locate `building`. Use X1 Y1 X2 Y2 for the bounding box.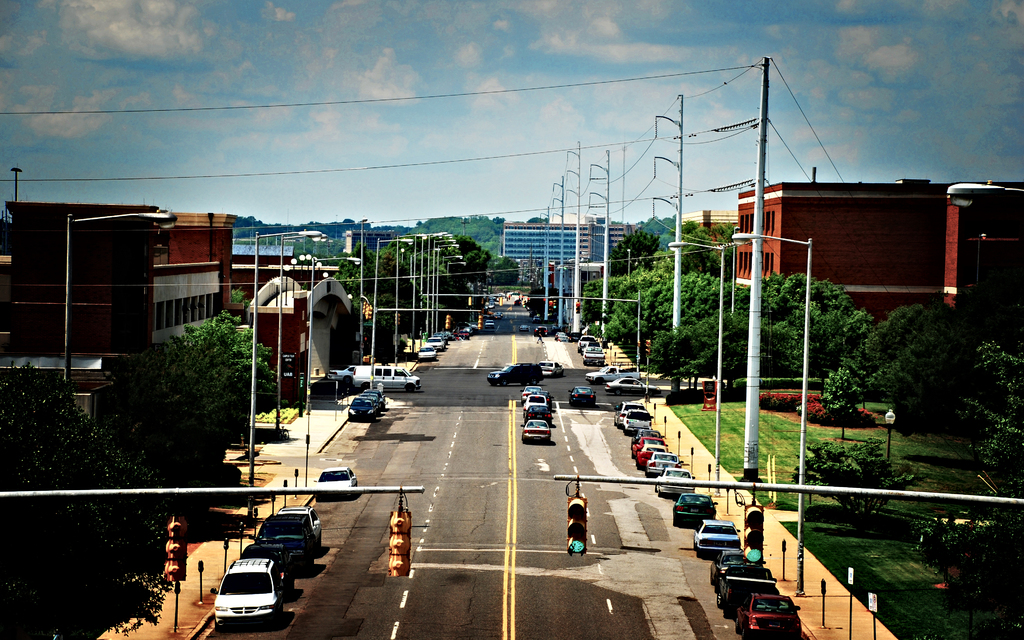
500 220 608 265.
